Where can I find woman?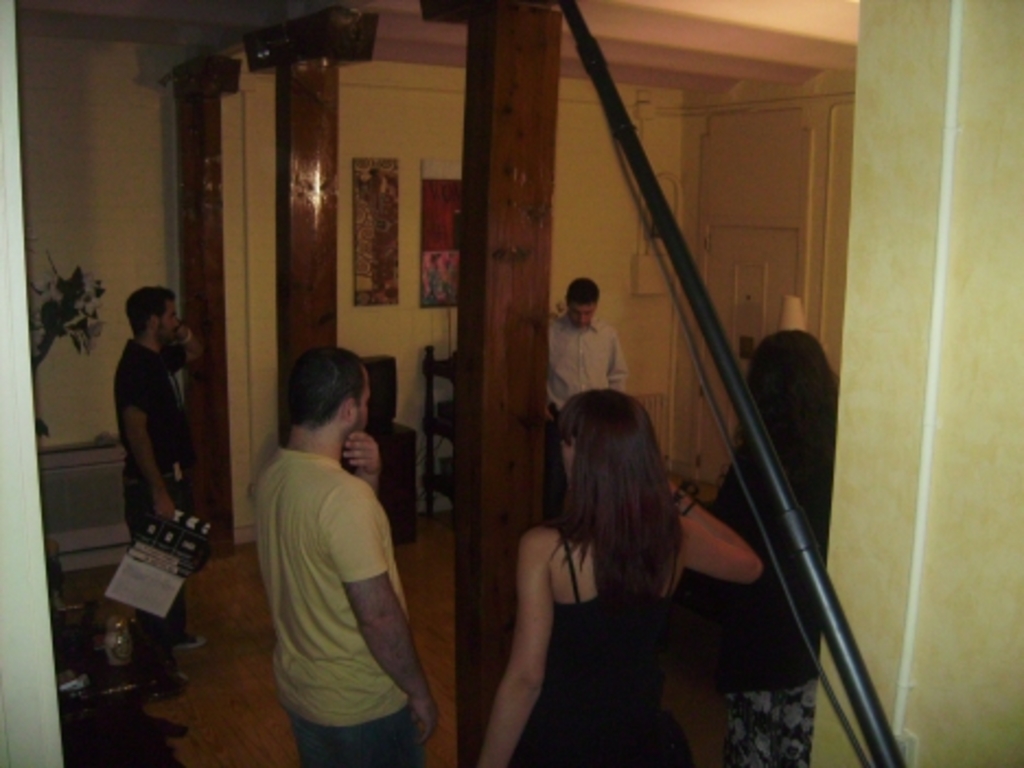
You can find it at 713/328/836/766.
